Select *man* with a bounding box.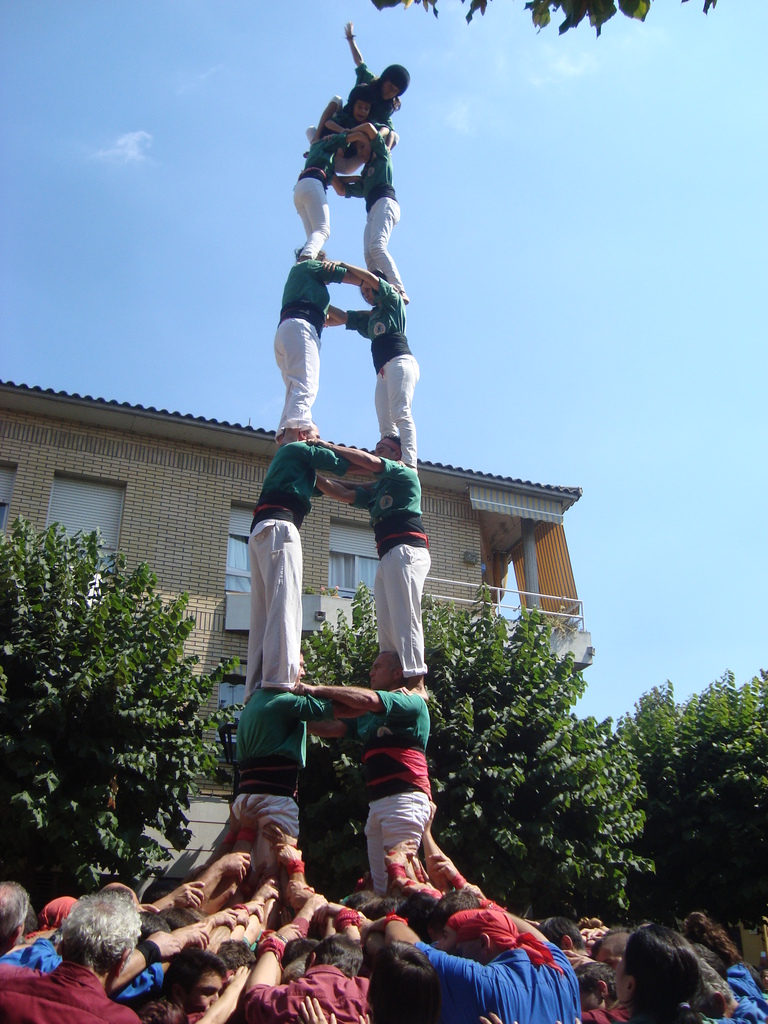
BBox(0, 895, 142, 1023).
